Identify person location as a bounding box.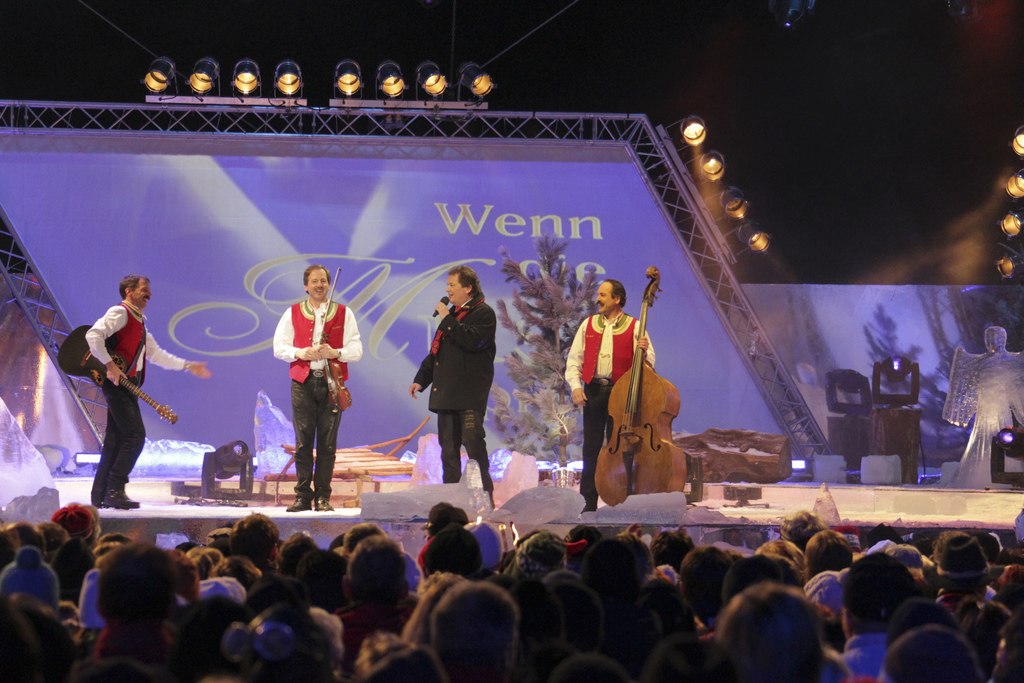
crop(273, 267, 362, 513).
